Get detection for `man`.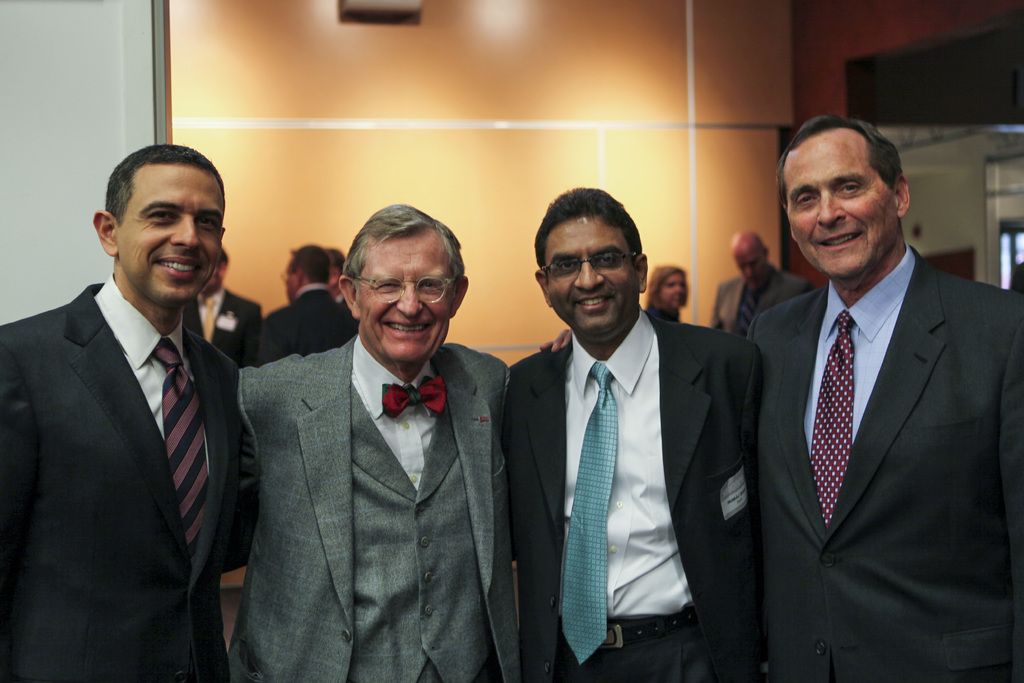
Detection: <bbox>713, 231, 815, 359</bbox>.
